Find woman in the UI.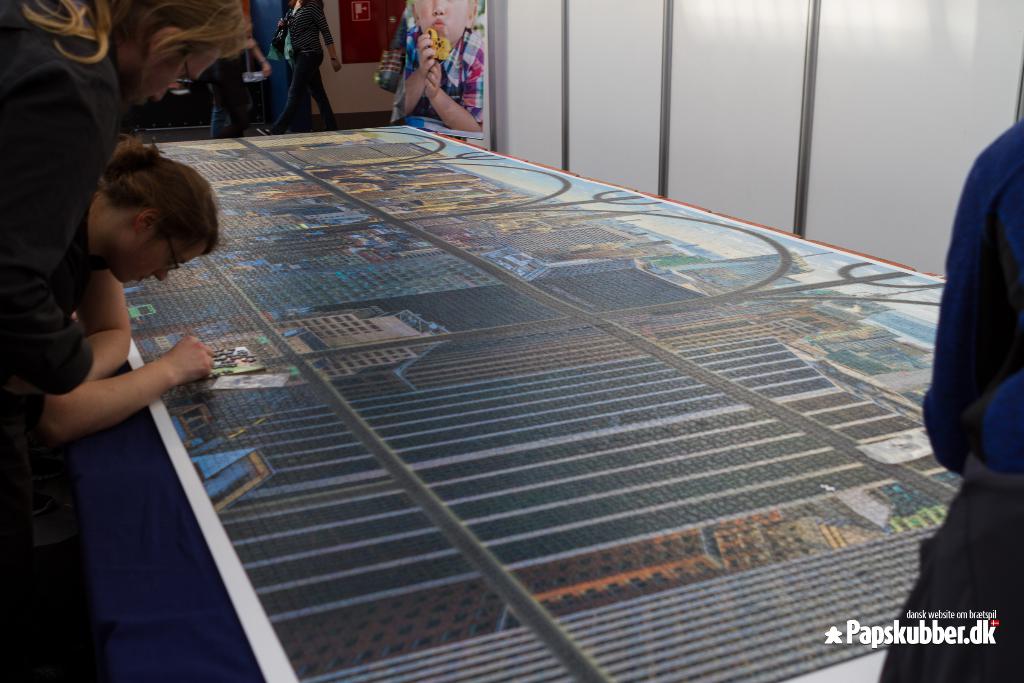
UI element at l=48, t=62, r=230, b=455.
